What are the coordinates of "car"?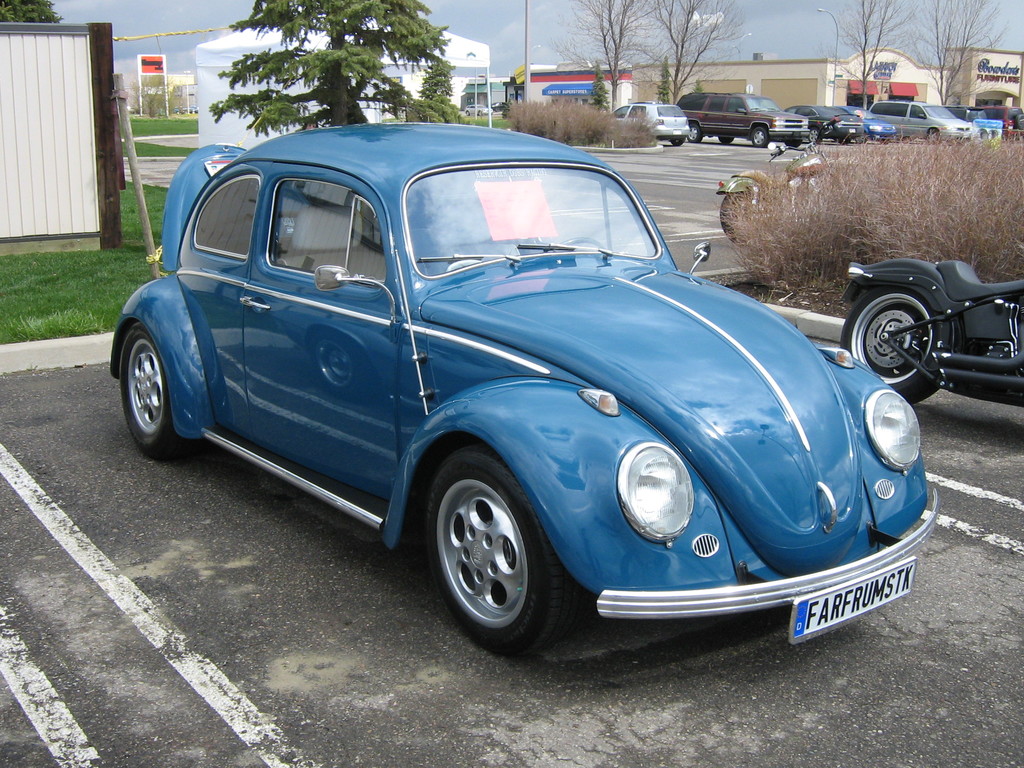
bbox(104, 121, 938, 660).
